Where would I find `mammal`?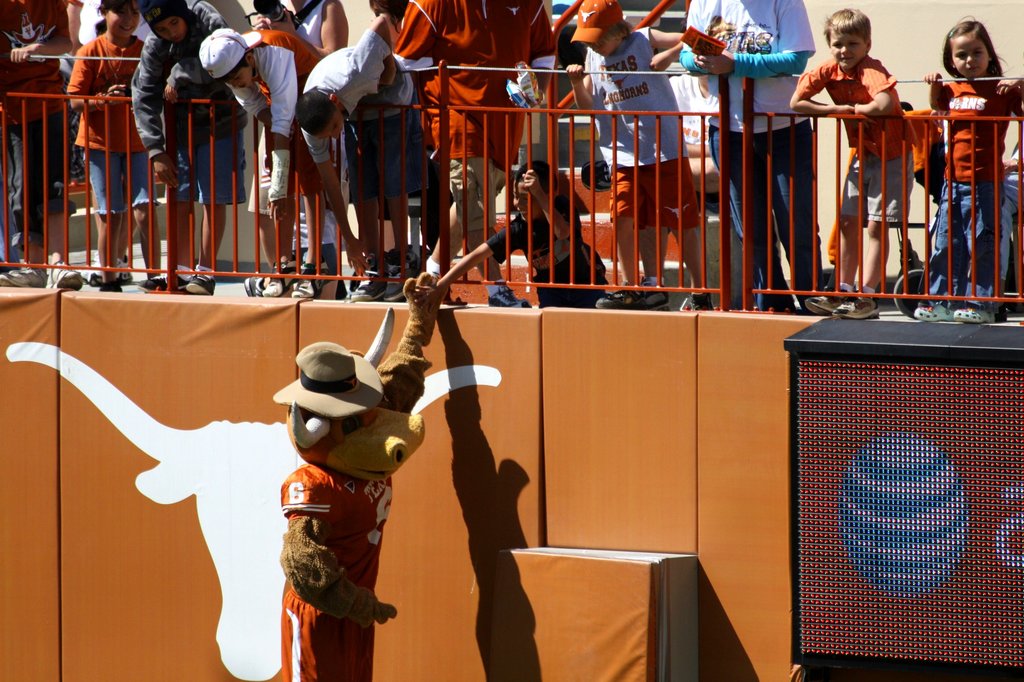
At bbox(125, 0, 227, 297).
